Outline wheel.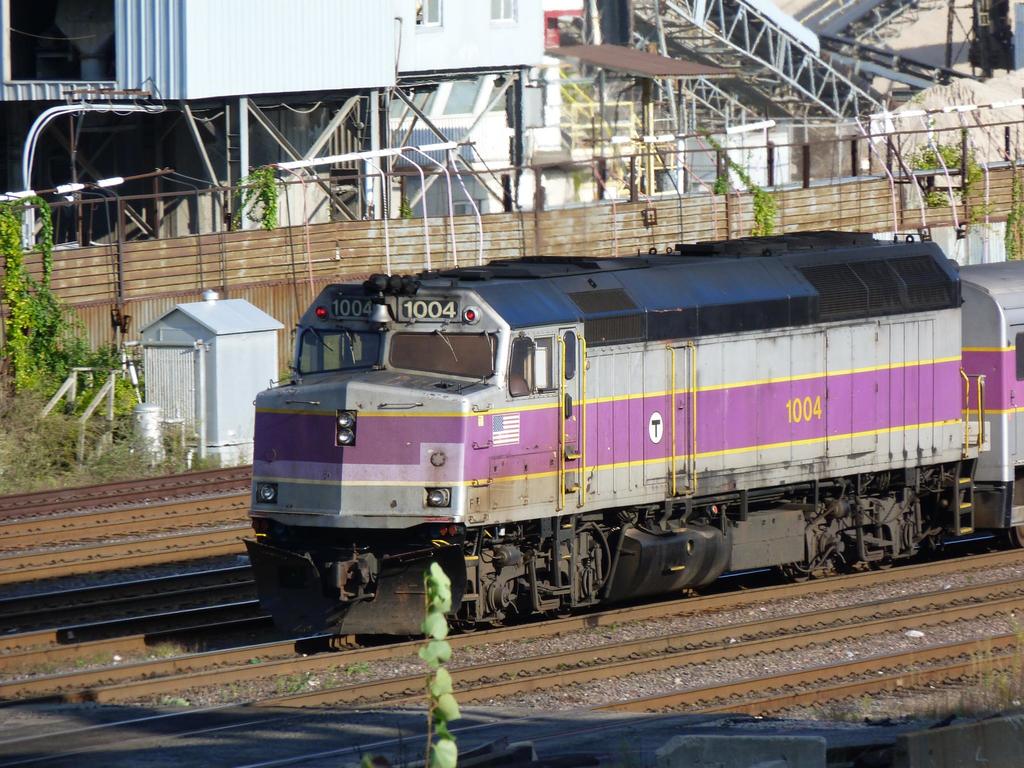
Outline: [x1=488, y1=593, x2=535, y2=628].
